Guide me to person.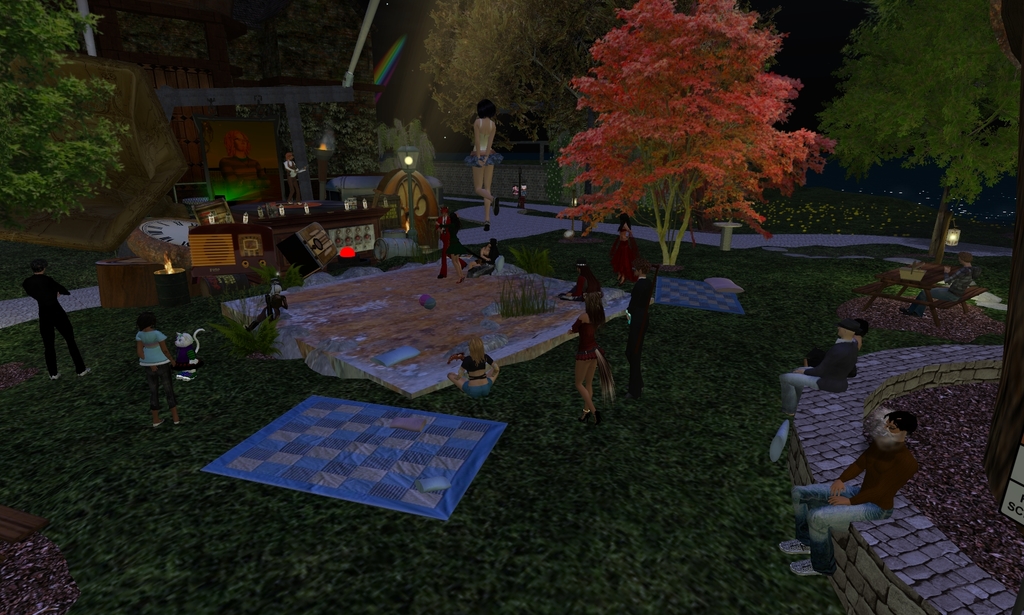
Guidance: rect(469, 238, 495, 278).
